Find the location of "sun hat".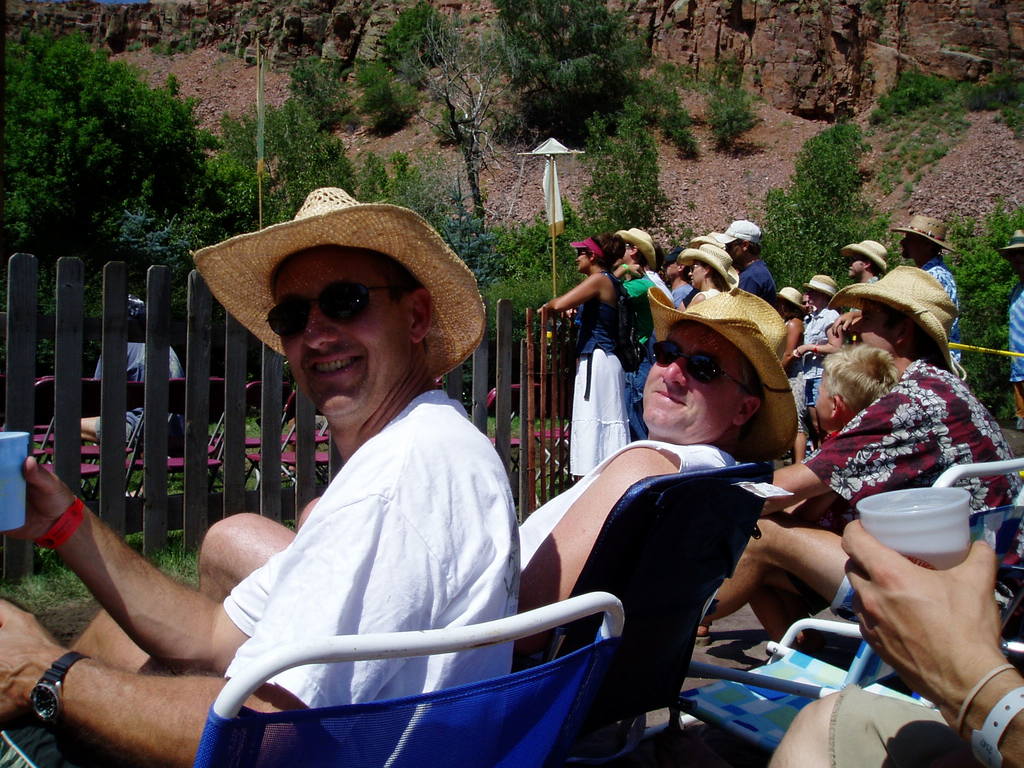
Location: [x1=616, y1=227, x2=660, y2=269].
